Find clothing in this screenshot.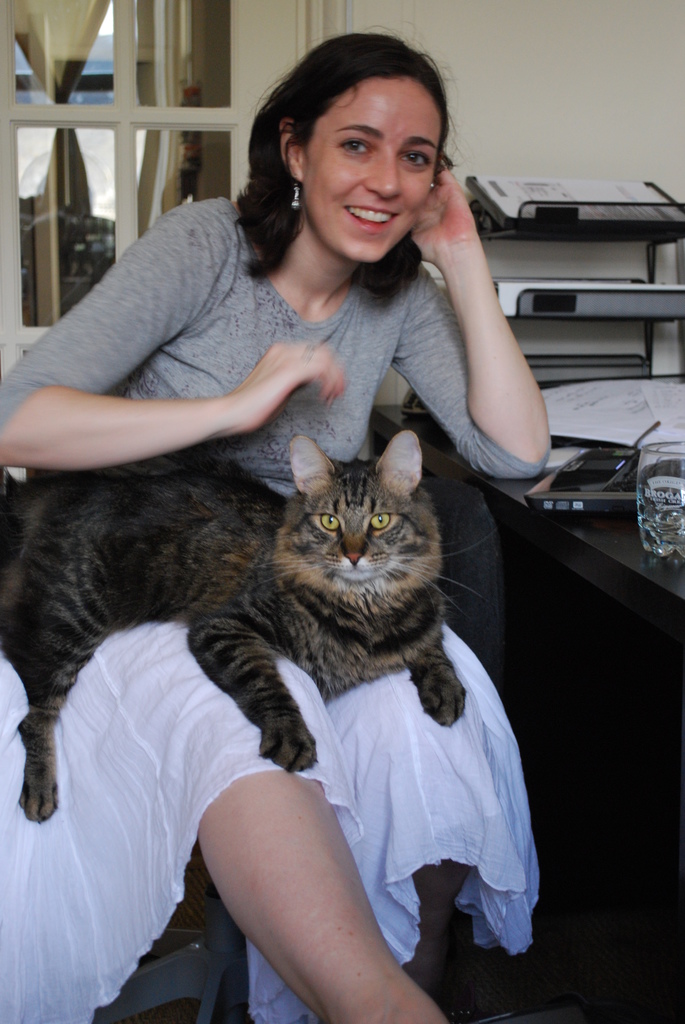
The bounding box for clothing is [0, 190, 544, 1019].
